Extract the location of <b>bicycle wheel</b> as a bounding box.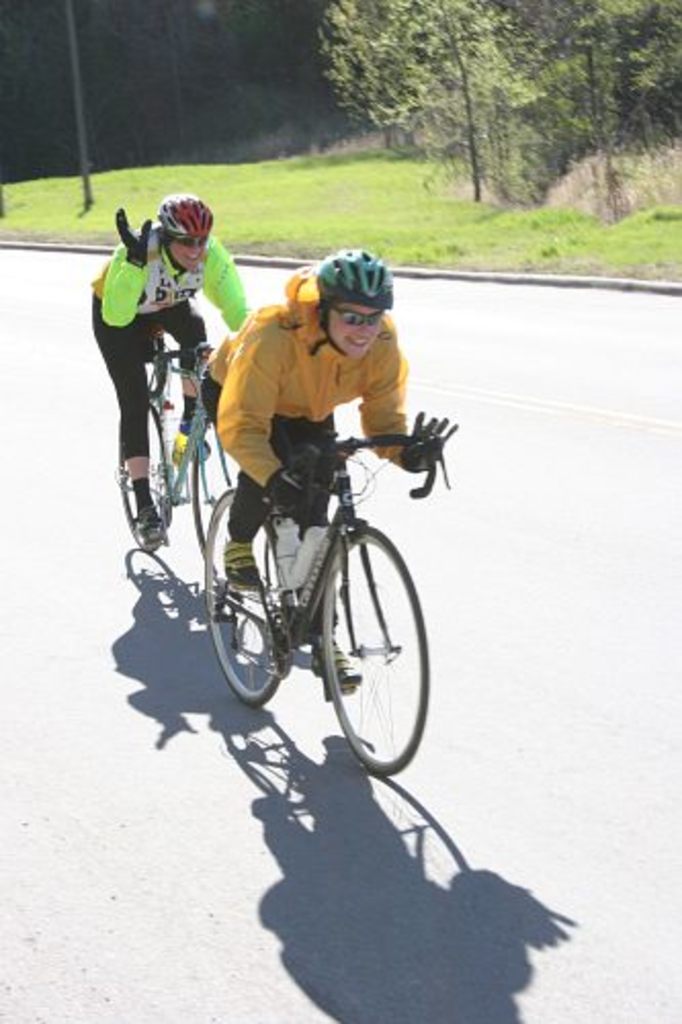
pyautogui.locateOnScreen(197, 485, 293, 705).
